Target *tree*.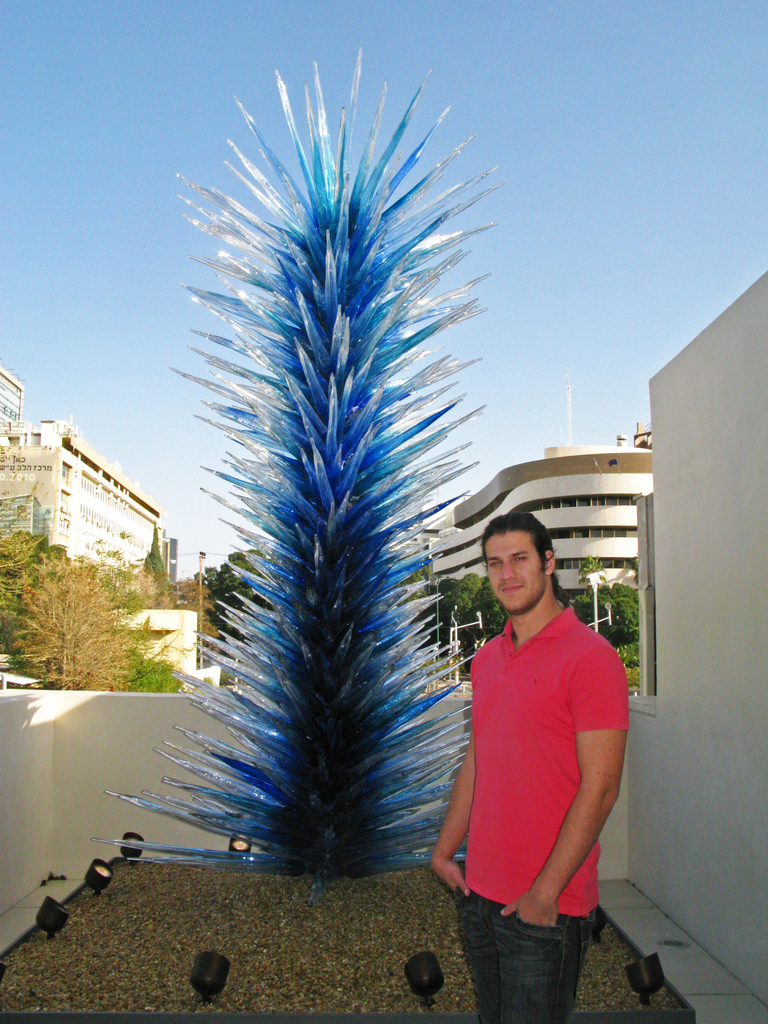
Target region: 195:548:256:634.
